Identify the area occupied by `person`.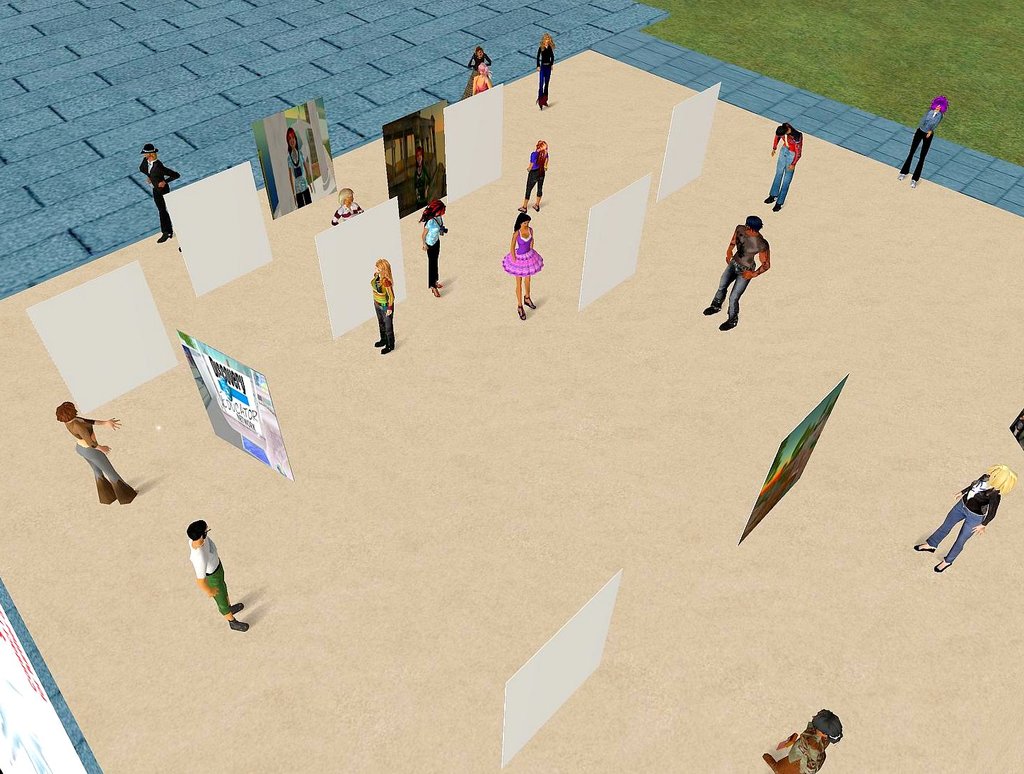
Area: <bbox>701, 213, 772, 332</bbox>.
